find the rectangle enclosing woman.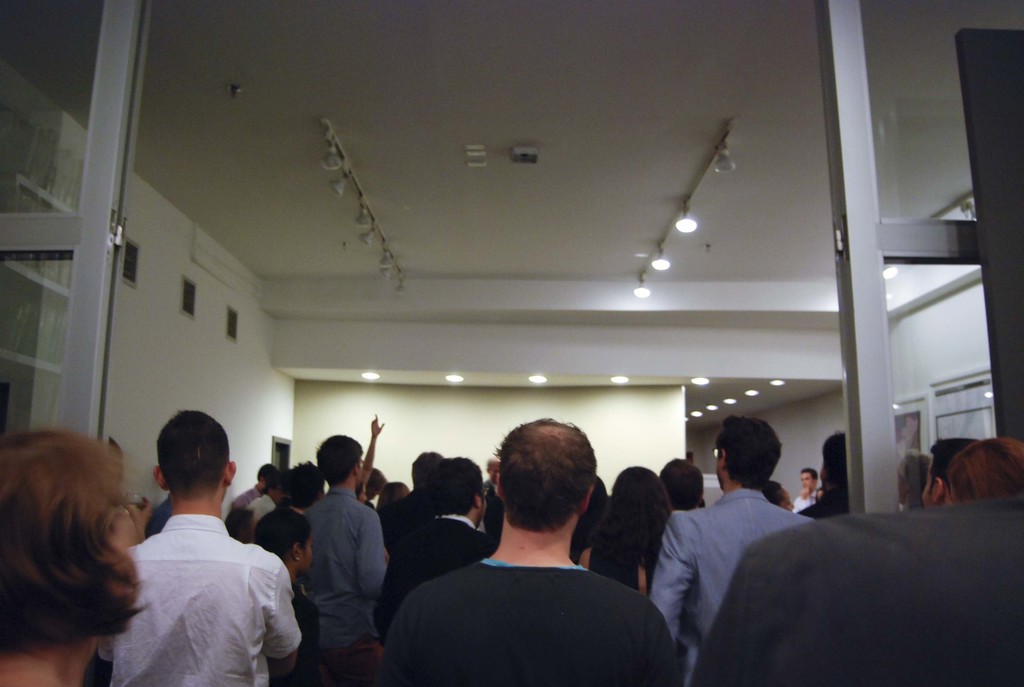
BBox(0, 397, 168, 677).
